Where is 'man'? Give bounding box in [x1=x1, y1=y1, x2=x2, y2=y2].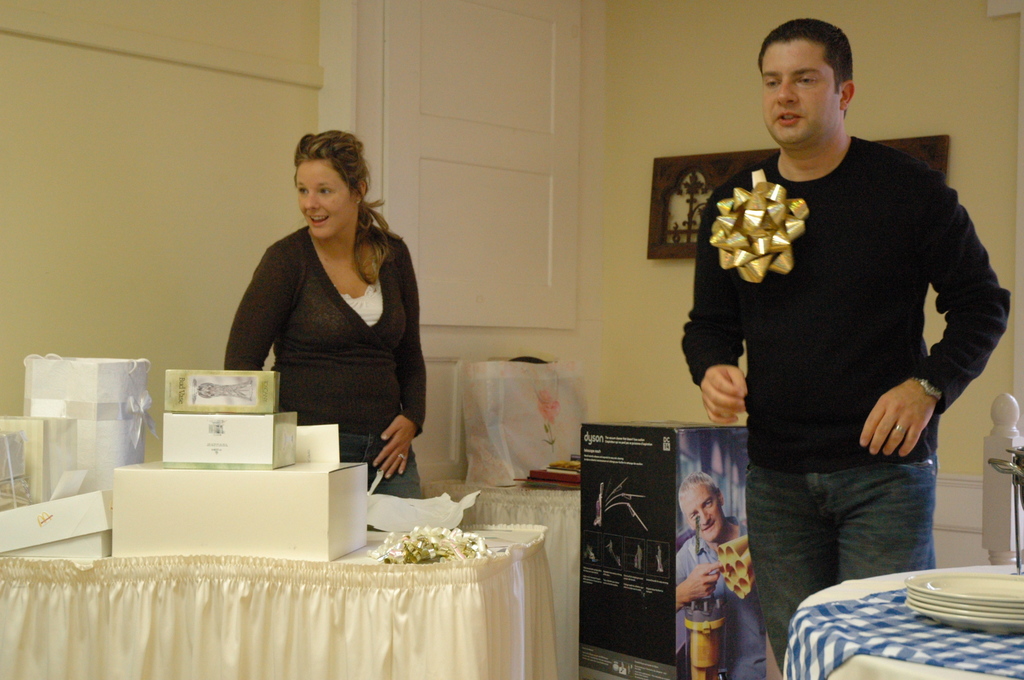
[x1=680, y1=15, x2=1016, y2=672].
